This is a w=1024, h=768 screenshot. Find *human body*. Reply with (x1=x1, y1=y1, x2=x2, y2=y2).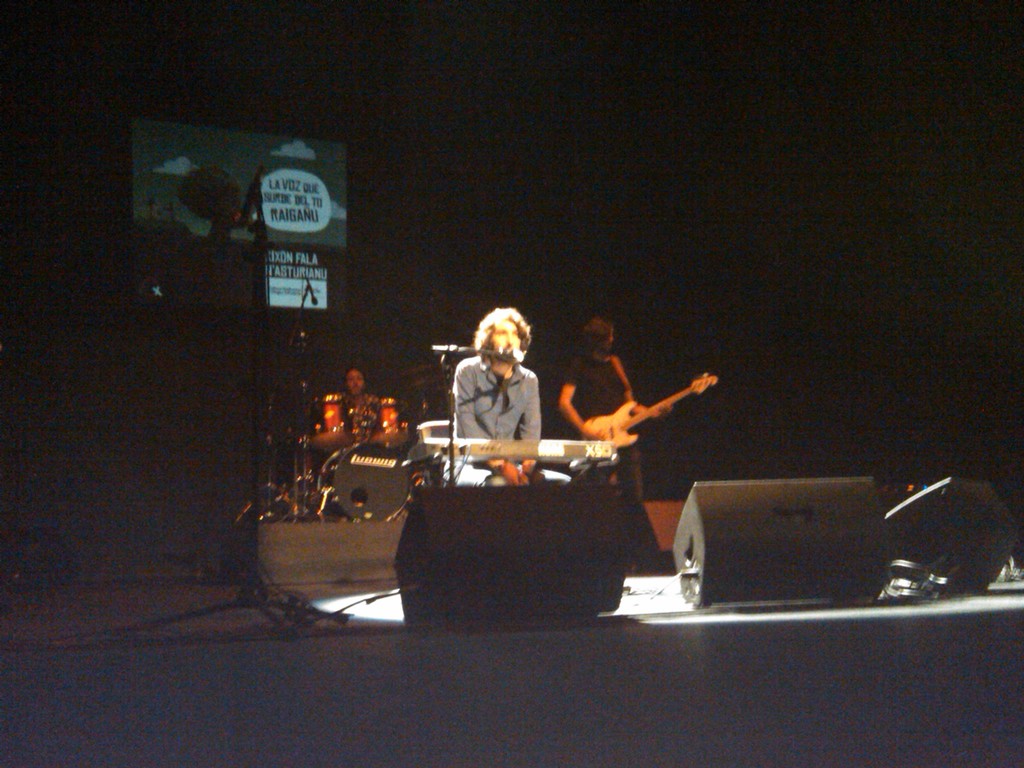
(x1=440, y1=306, x2=573, y2=488).
